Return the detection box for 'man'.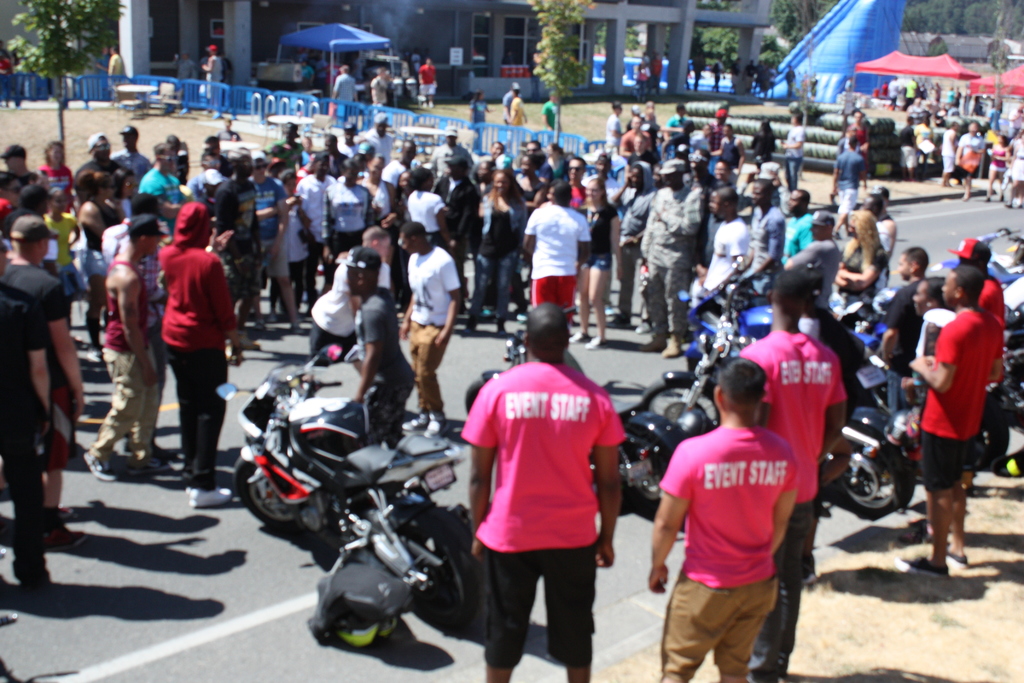
locate(333, 63, 358, 118).
